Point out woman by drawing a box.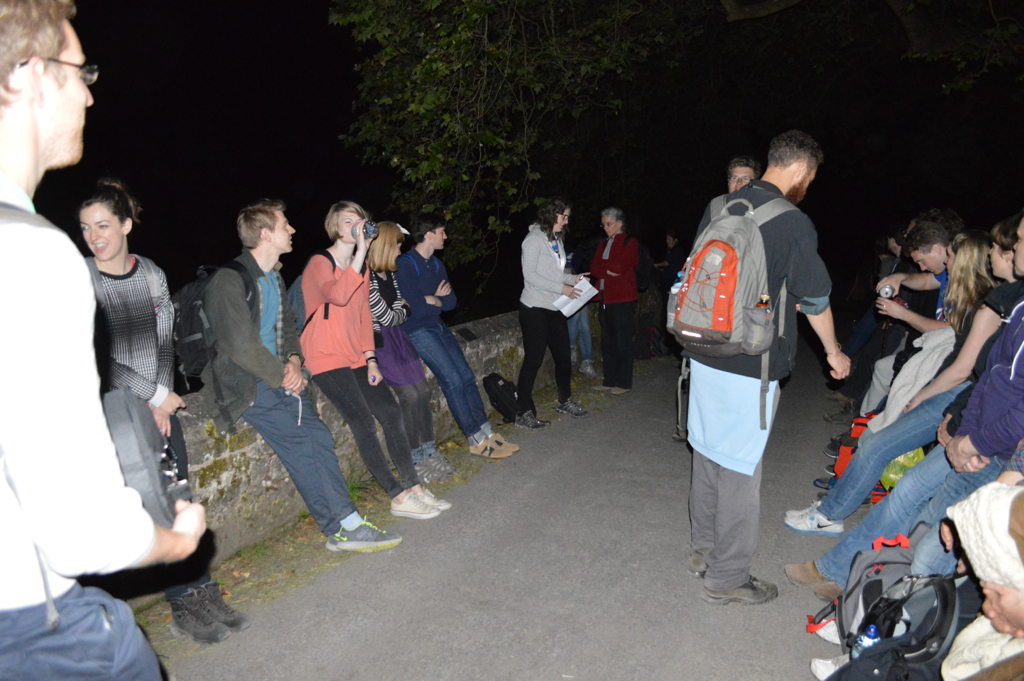
rect(591, 201, 639, 400).
